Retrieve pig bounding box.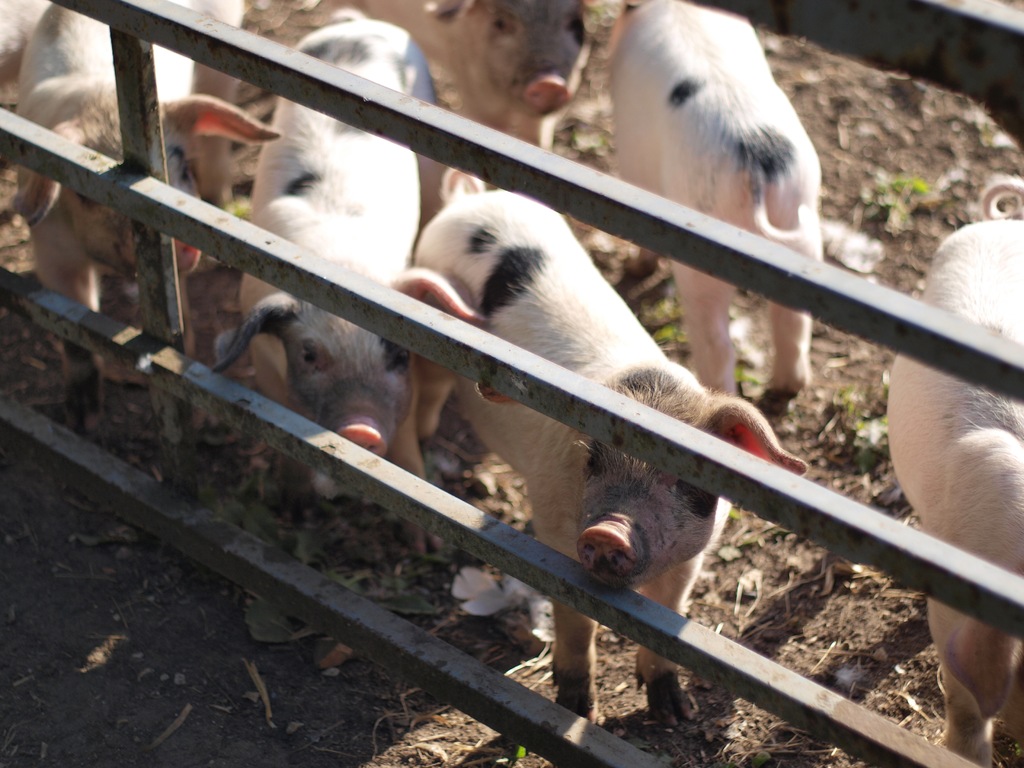
Bounding box: 317/0/605/152.
